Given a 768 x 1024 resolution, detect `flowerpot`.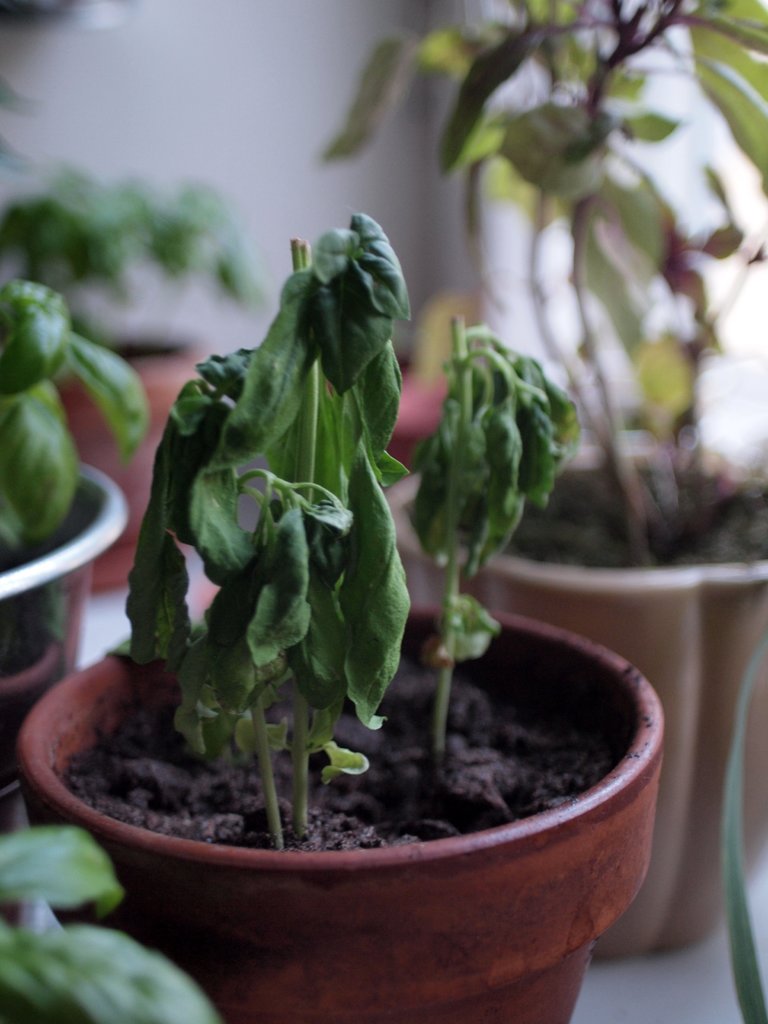
[389,431,767,961].
